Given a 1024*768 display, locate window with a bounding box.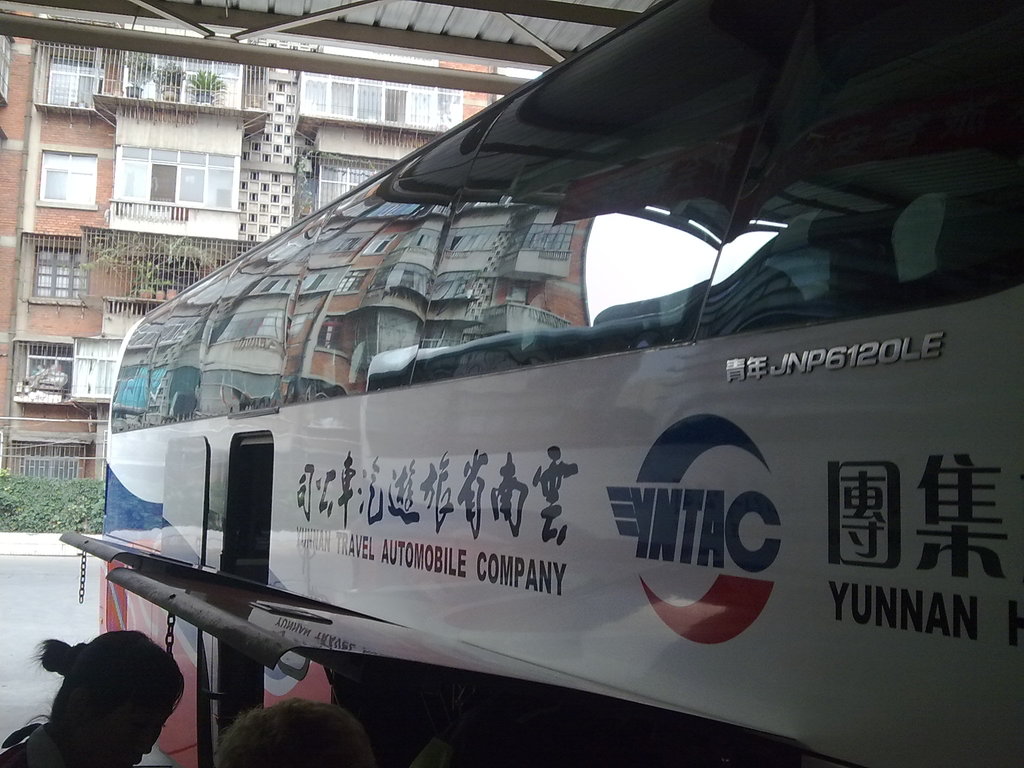
Located: select_region(33, 252, 86, 301).
